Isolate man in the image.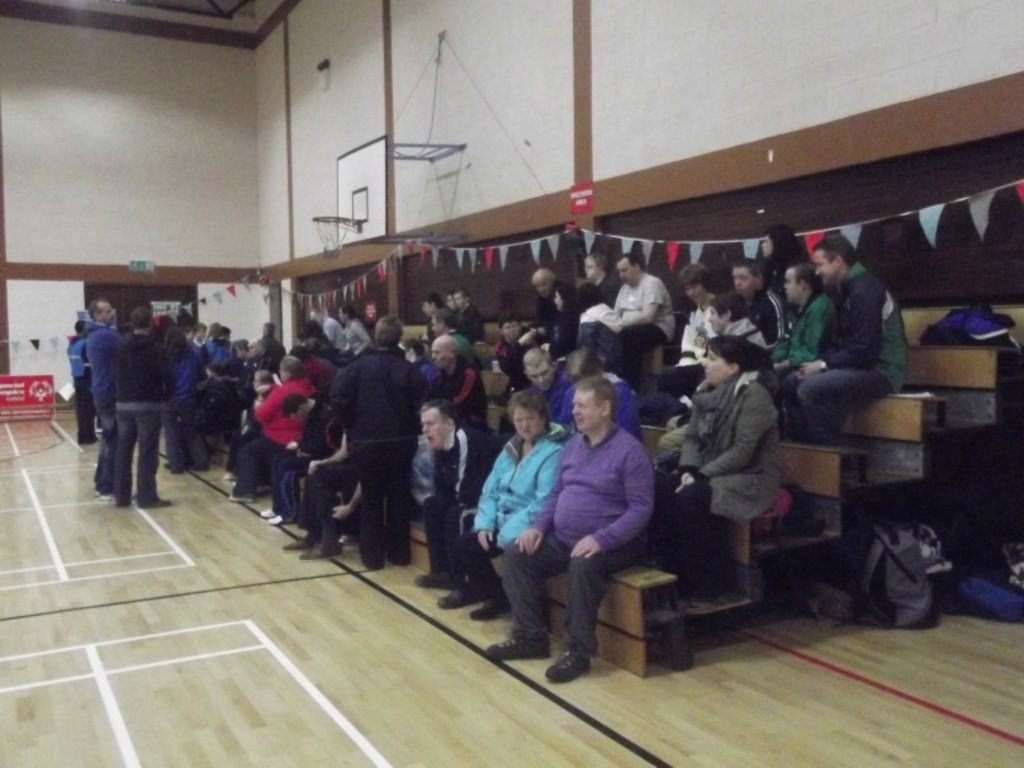
Isolated region: [left=255, top=310, right=286, bottom=360].
